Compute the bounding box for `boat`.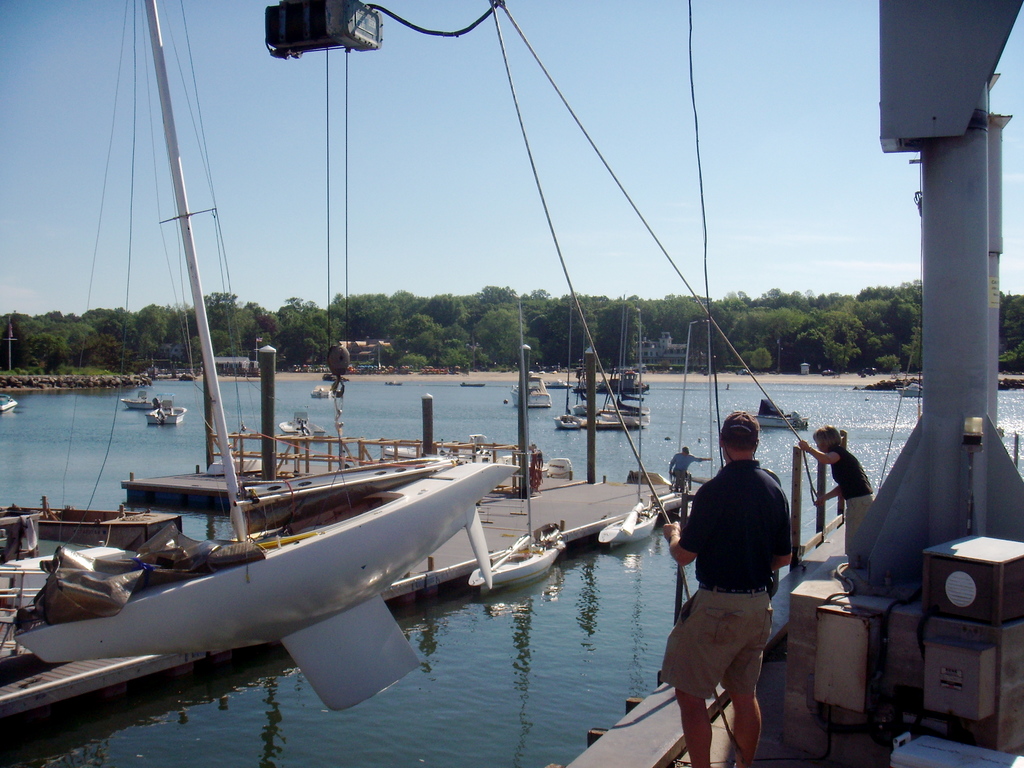
bbox=[595, 298, 660, 547].
